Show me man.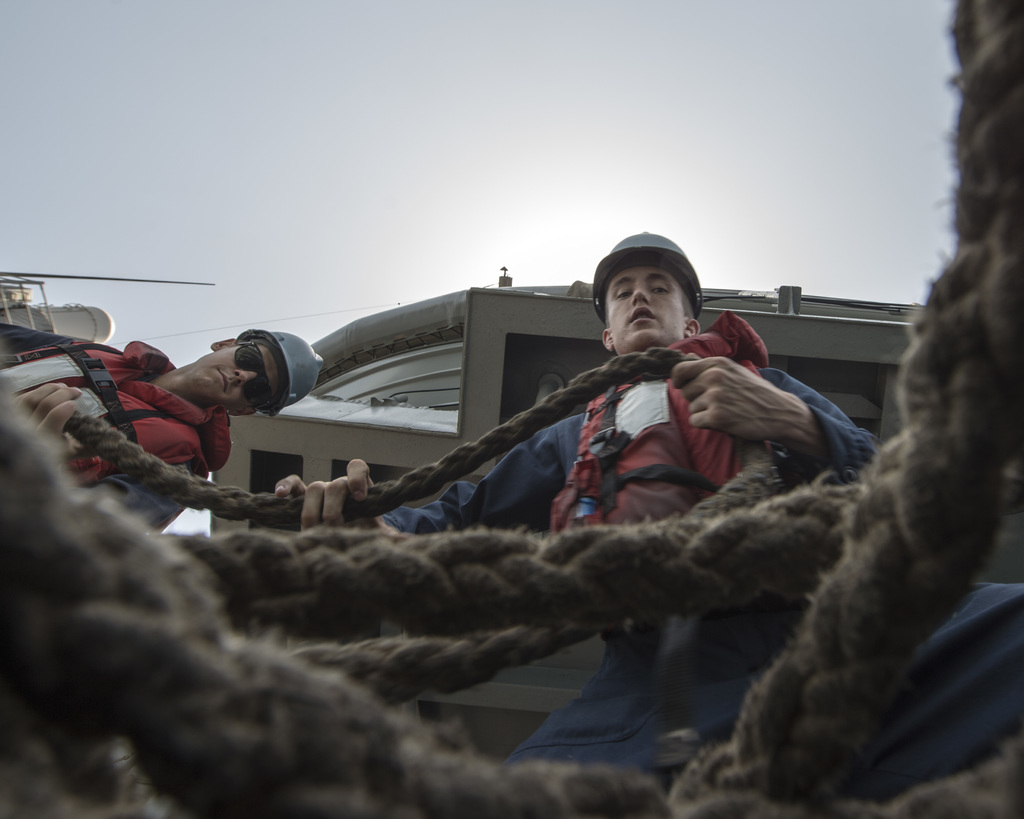
man is here: <bbox>0, 314, 323, 532</bbox>.
